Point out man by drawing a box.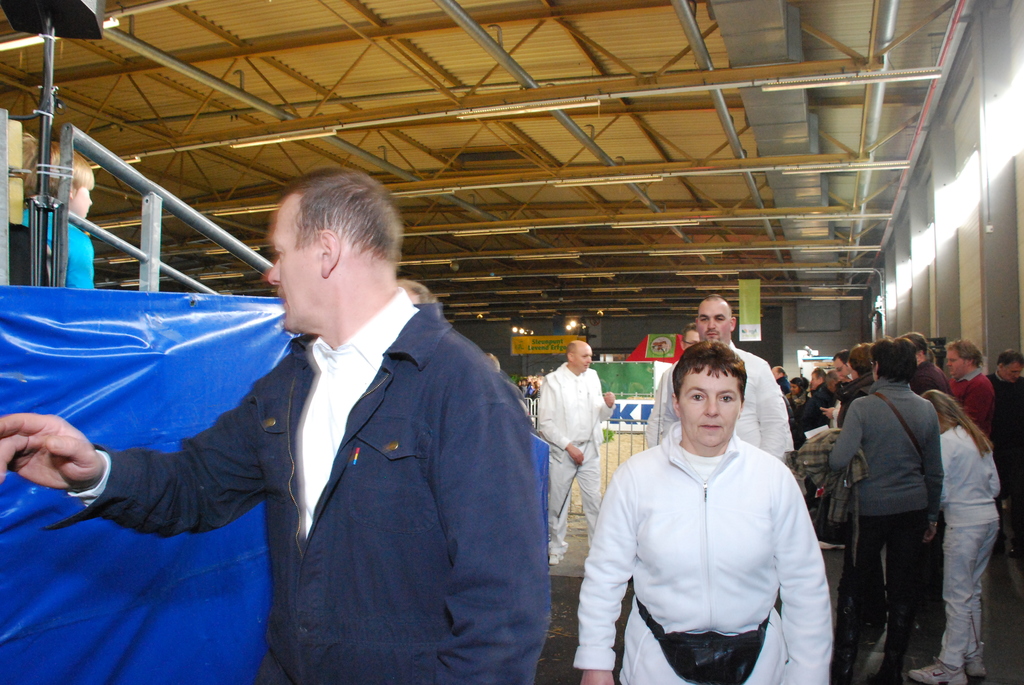
943, 340, 997, 438.
